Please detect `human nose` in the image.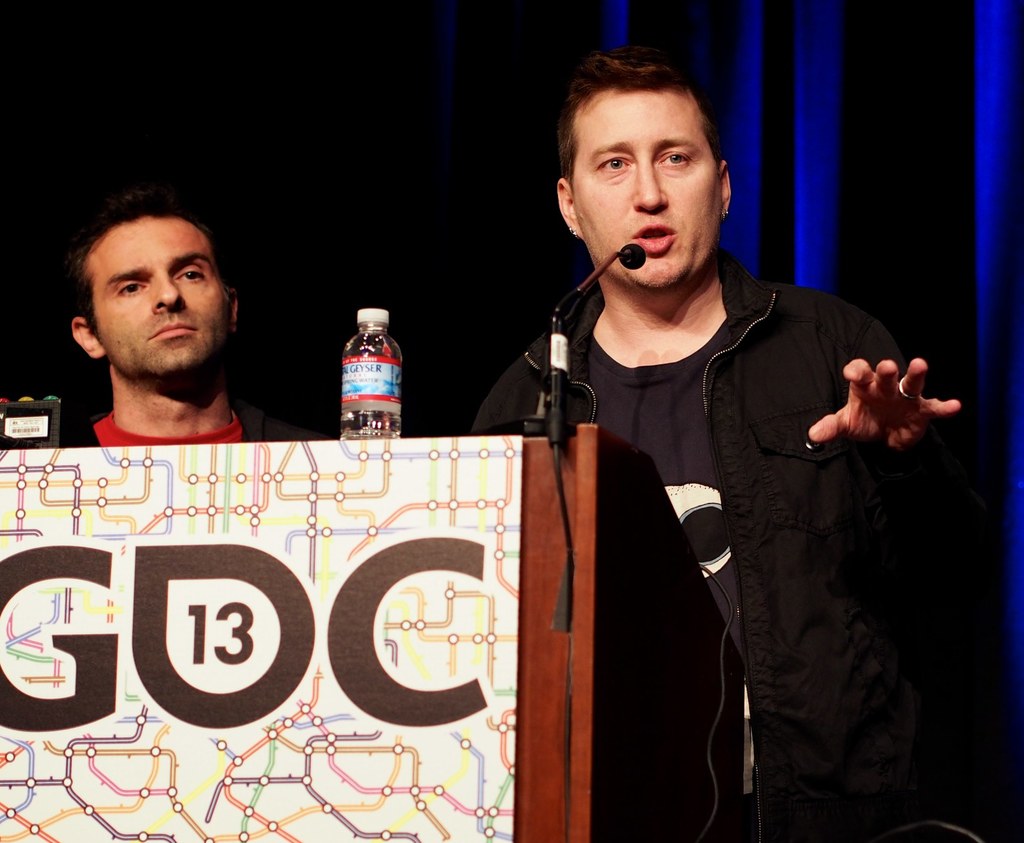
bbox=(152, 274, 184, 311).
